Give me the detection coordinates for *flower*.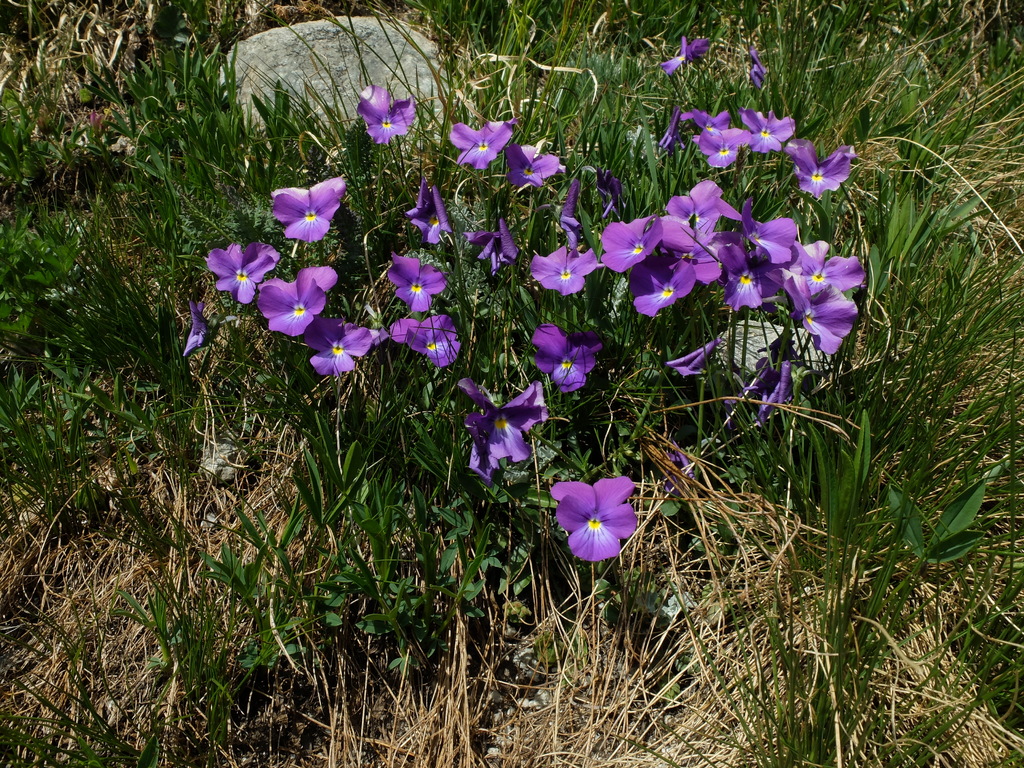
737:360:794:419.
